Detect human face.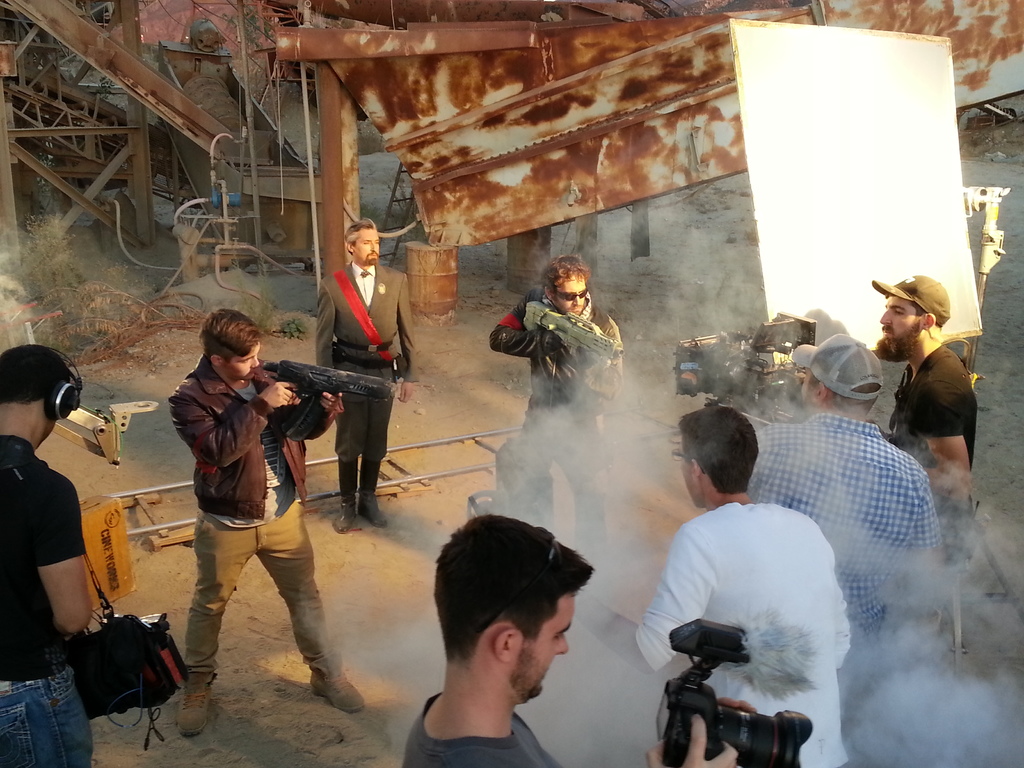
Detected at 216:337:262:385.
